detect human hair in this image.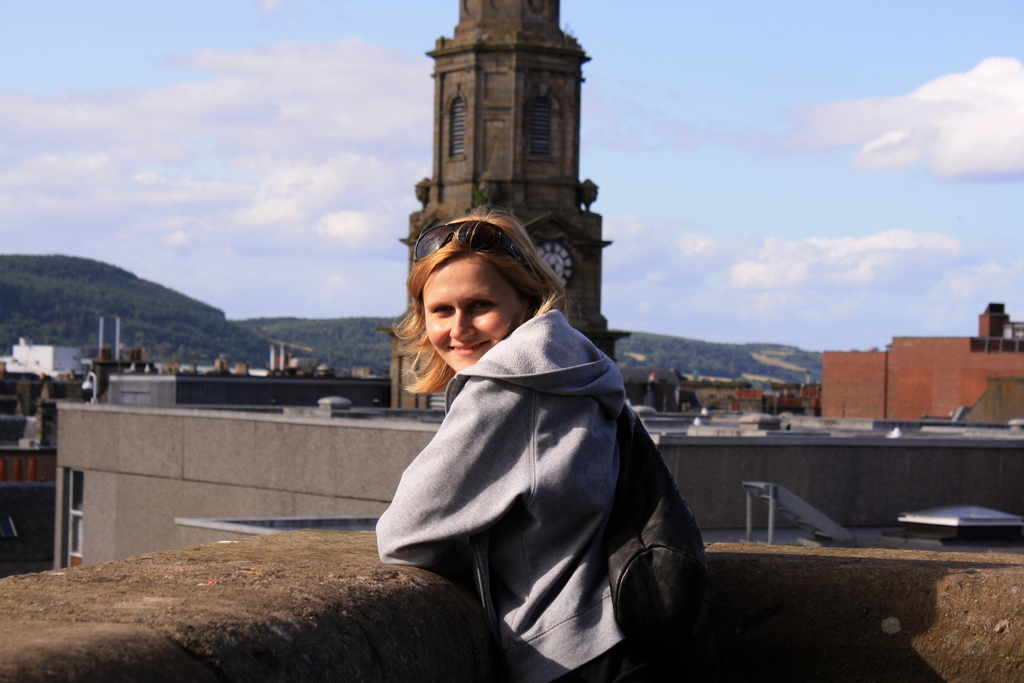
Detection: rect(381, 200, 548, 404).
